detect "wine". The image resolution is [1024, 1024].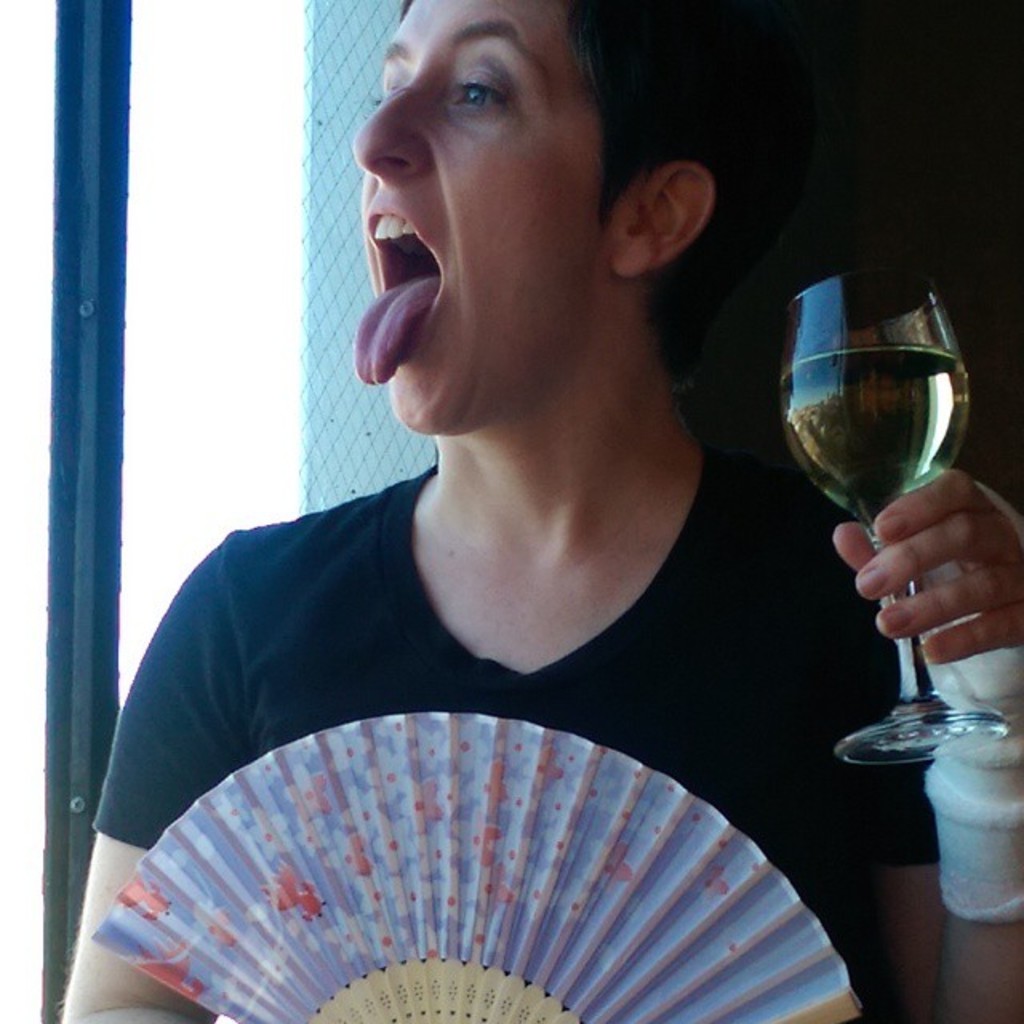
rect(774, 336, 971, 517).
